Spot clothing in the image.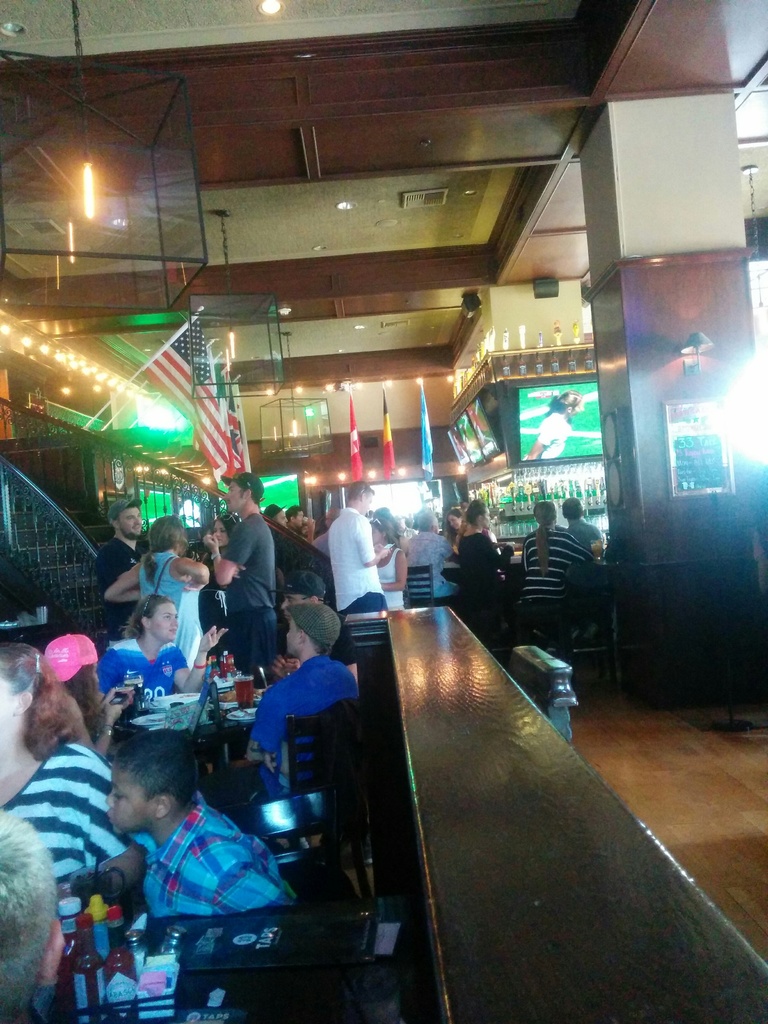
clothing found at [328, 513, 391, 614].
